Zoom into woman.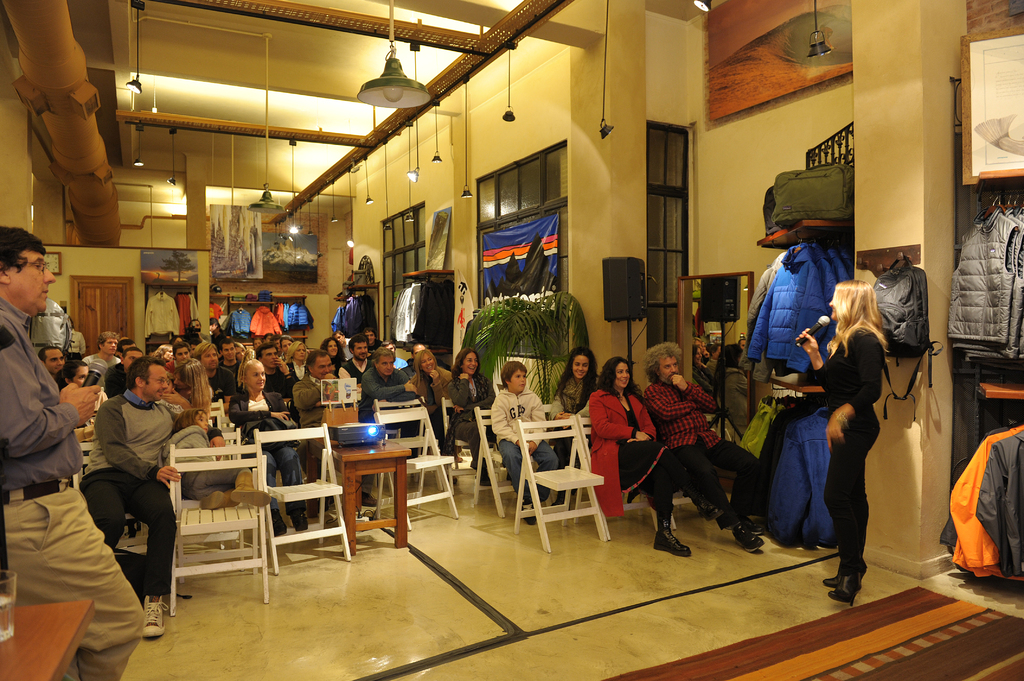
Zoom target: <bbox>588, 359, 691, 557</bbox>.
